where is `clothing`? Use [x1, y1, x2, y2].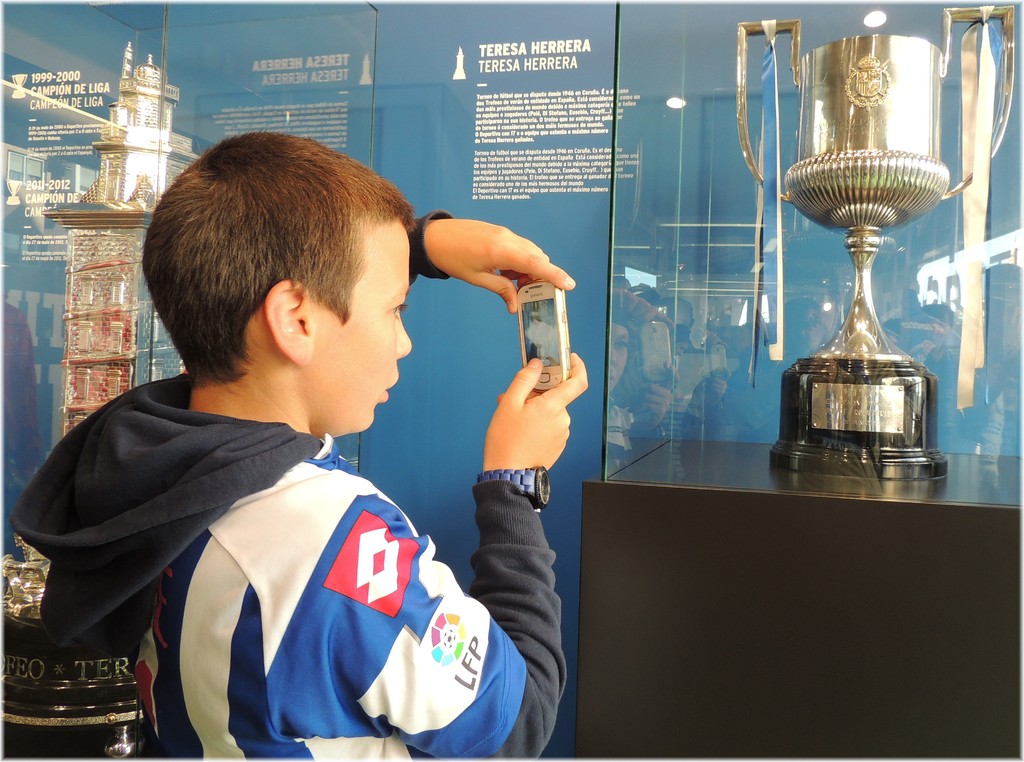
[1, 361, 566, 761].
